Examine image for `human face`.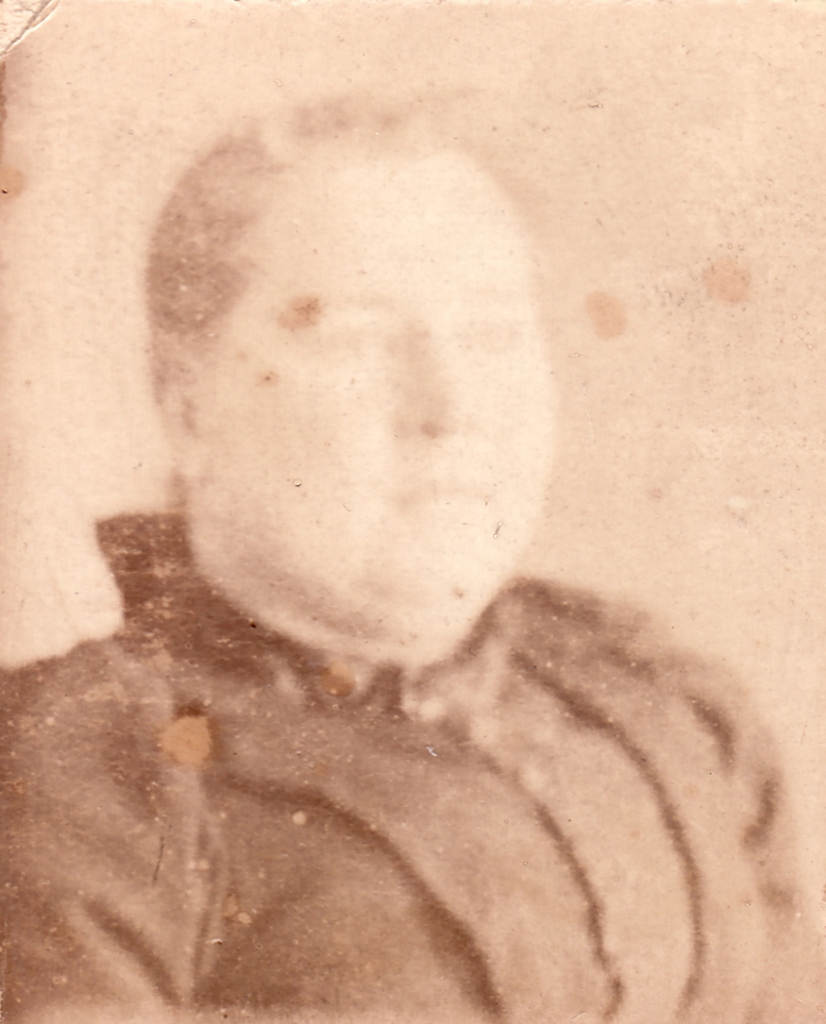
Examination result: rect(212, 161, 563, 622).
